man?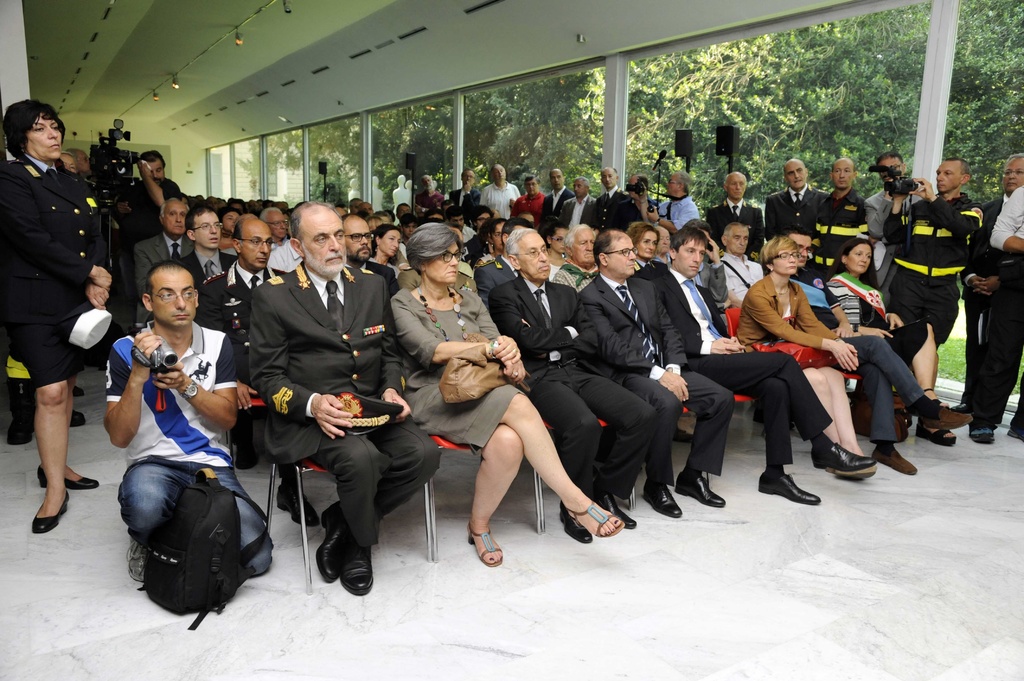
<box>510,176,548,231</box>
